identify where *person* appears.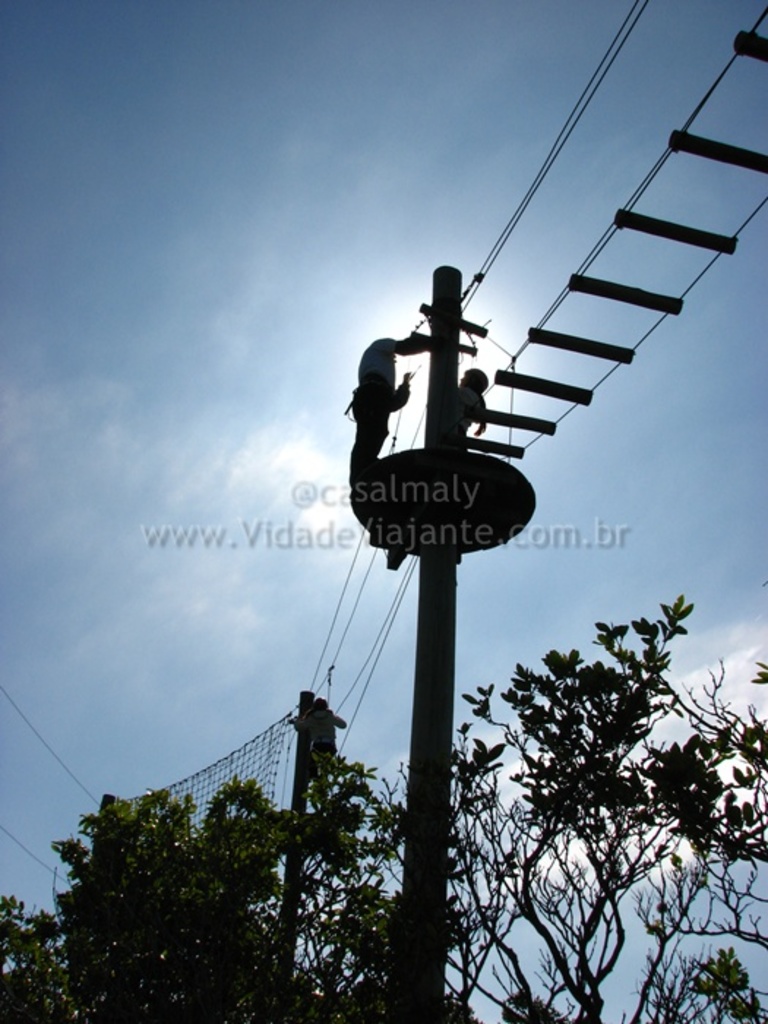
Appears at BBox(334, 331, 404, 481).
